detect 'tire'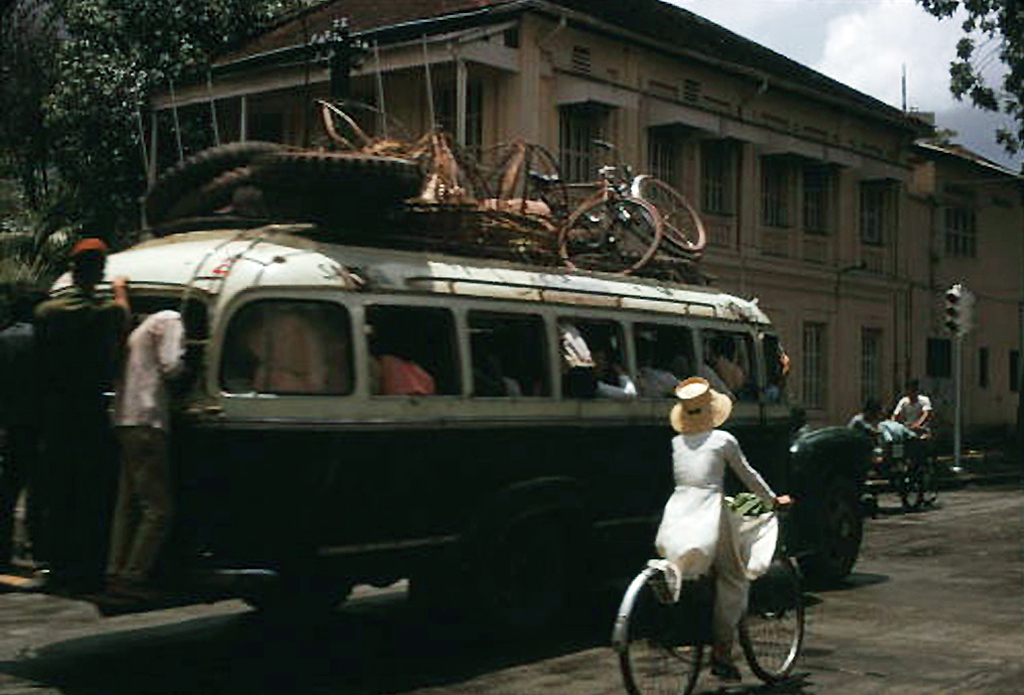
{"left": 558, "top": 198, "right": 659, "bottom": 287}
